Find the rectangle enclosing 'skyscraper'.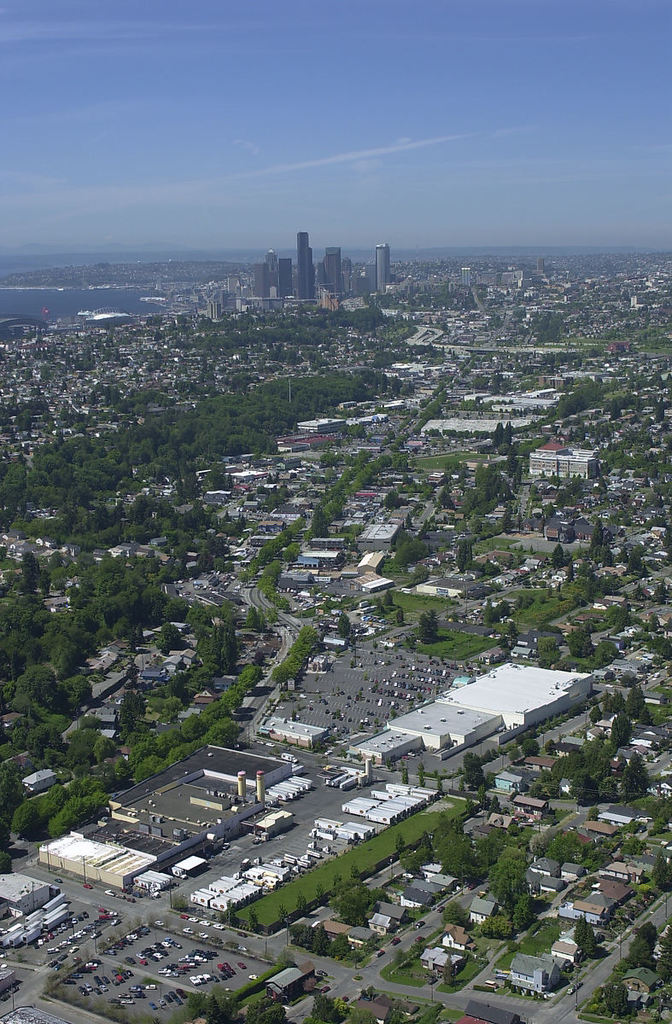
[282,255,292,290].
